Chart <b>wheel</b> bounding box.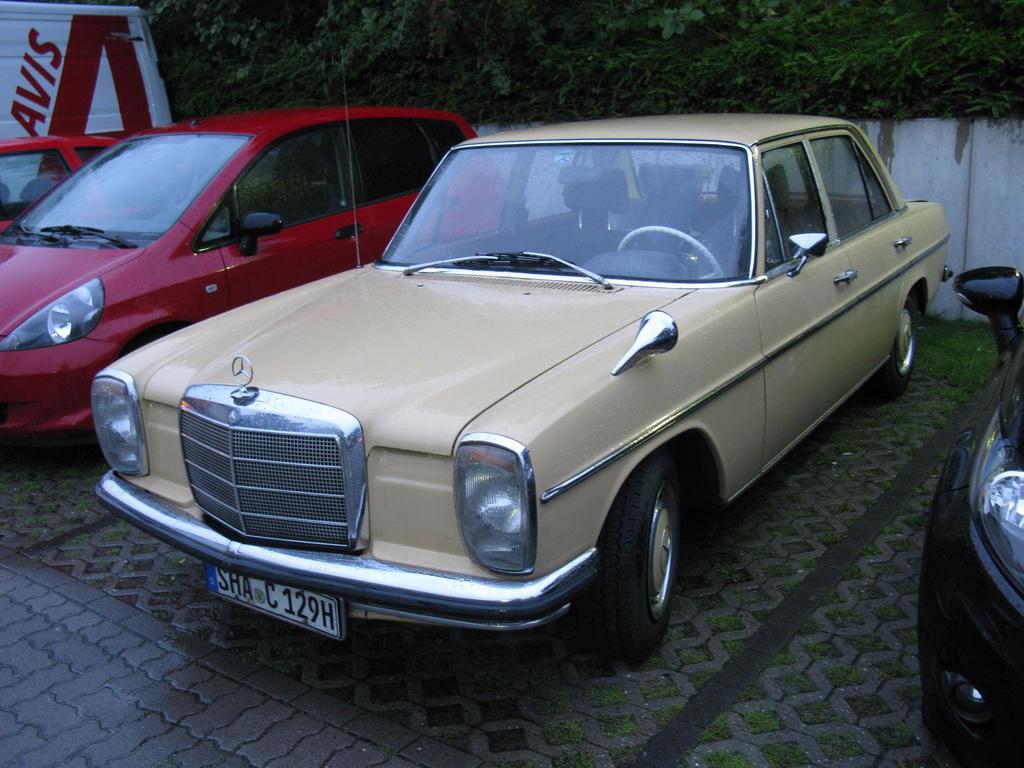
Charted: left=592, top=465, right=703, bottom=650.
